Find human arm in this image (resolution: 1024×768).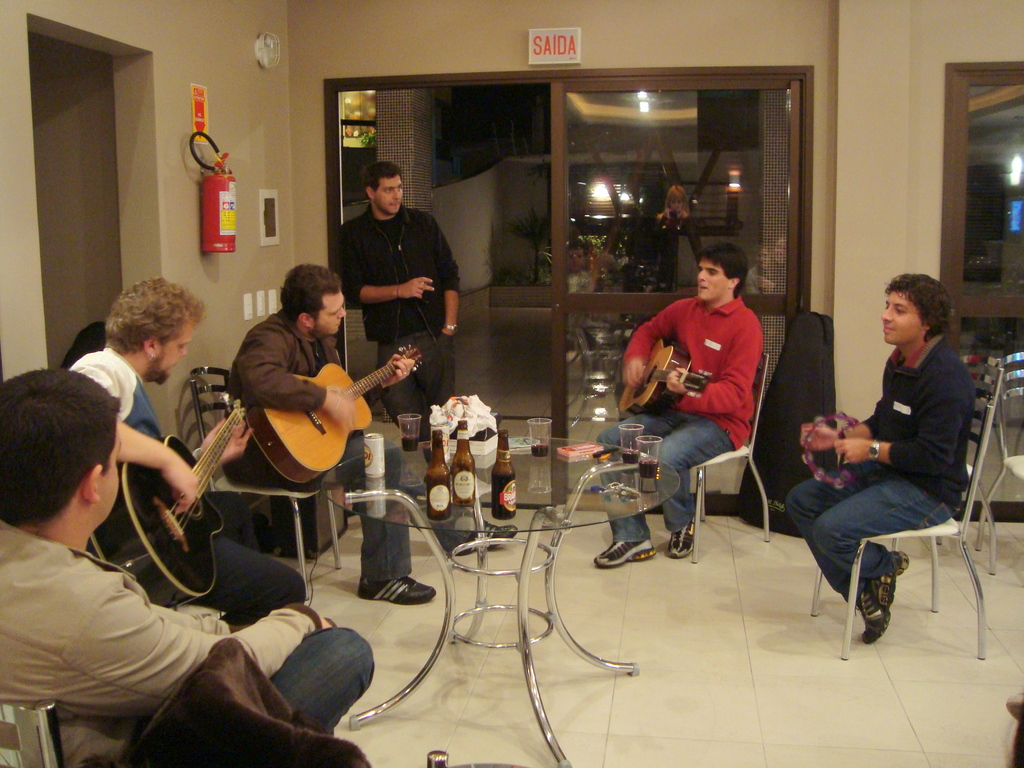
<bbox>664, 320, 765, 420</bbox>.
